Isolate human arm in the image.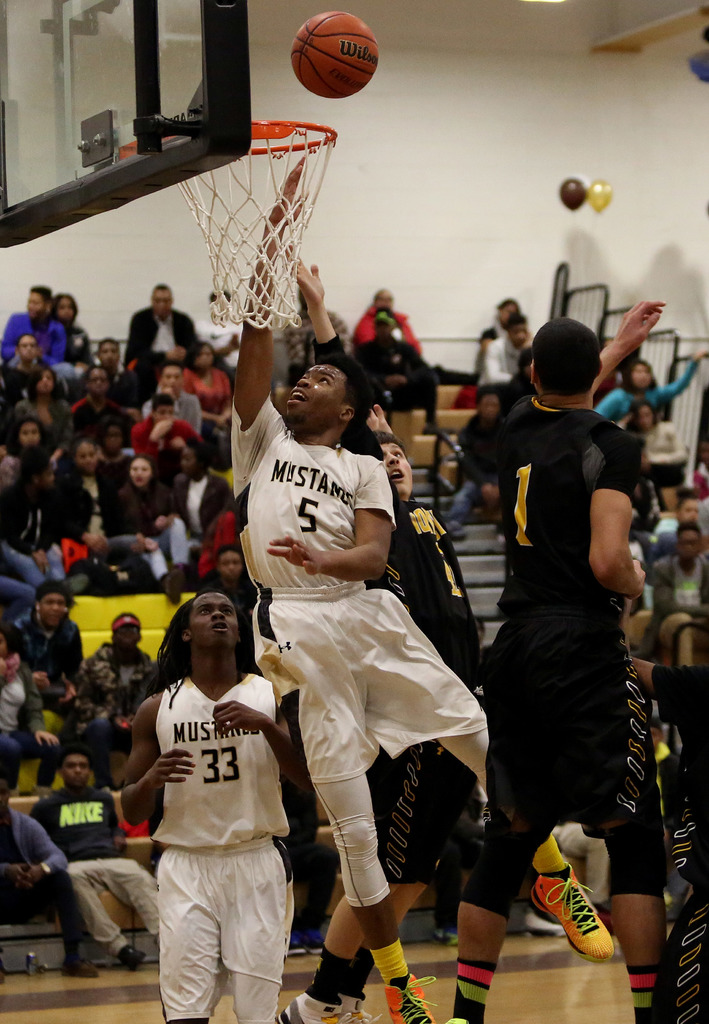
Isolated region: [46, 477, 113, 540].
